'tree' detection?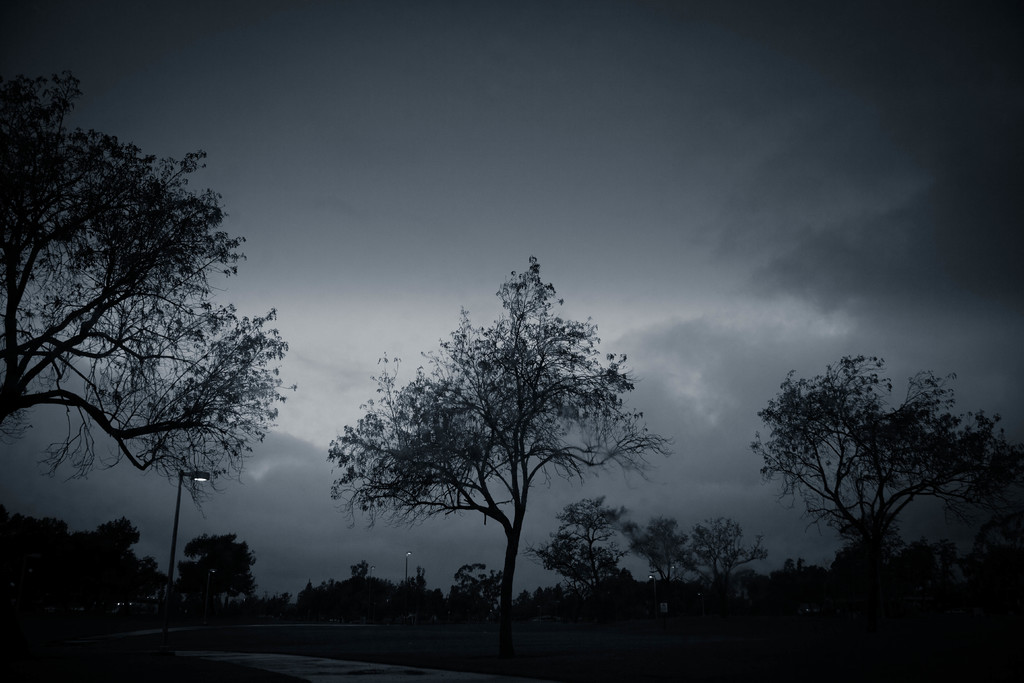
<bbox>530, 488, 630, 591</bbox>
